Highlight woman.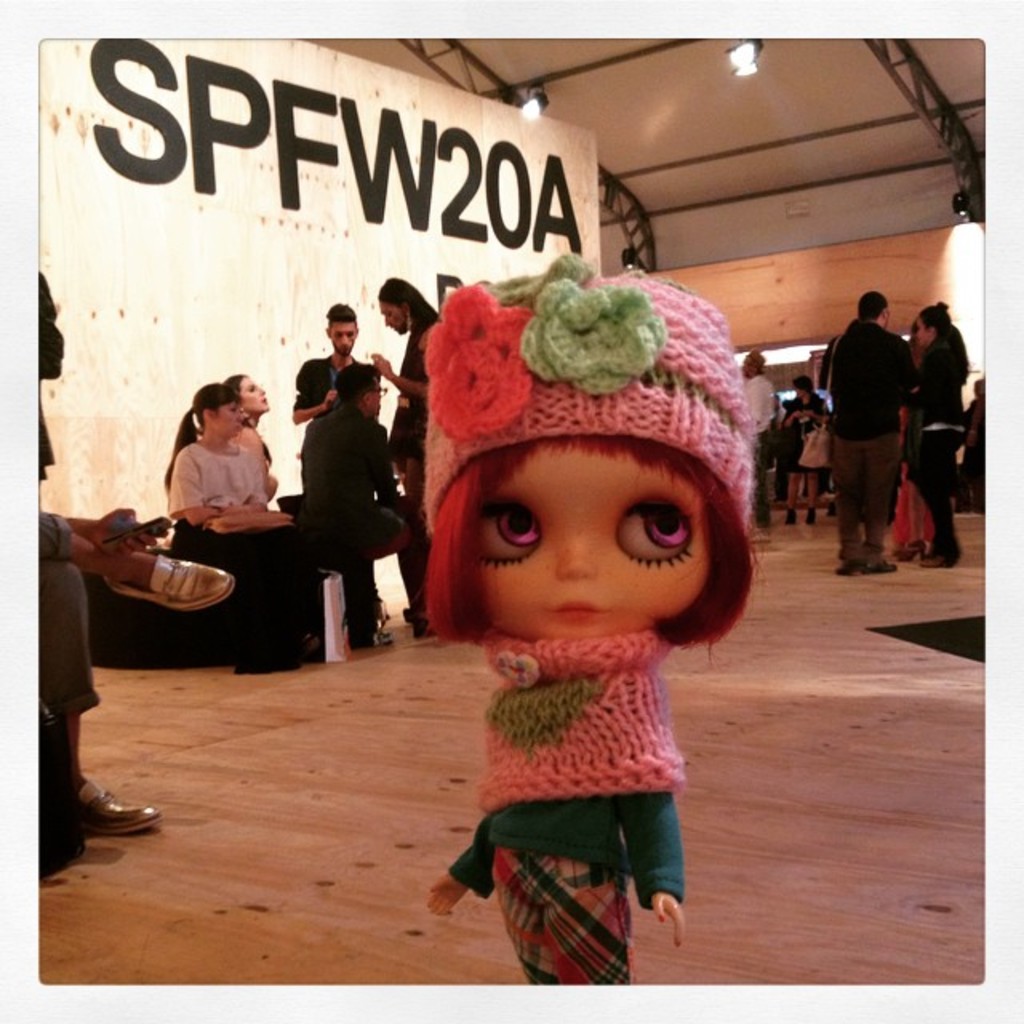
Highlighted region: 904 291 976 565.
